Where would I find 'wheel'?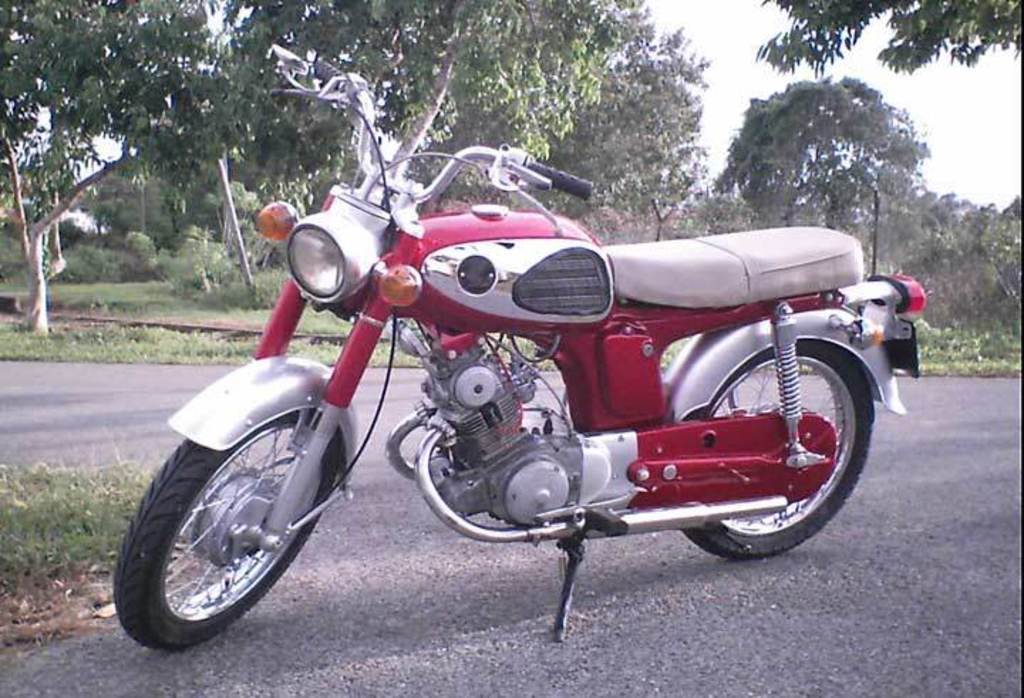
At bbox(111, 353, 353, 658).
